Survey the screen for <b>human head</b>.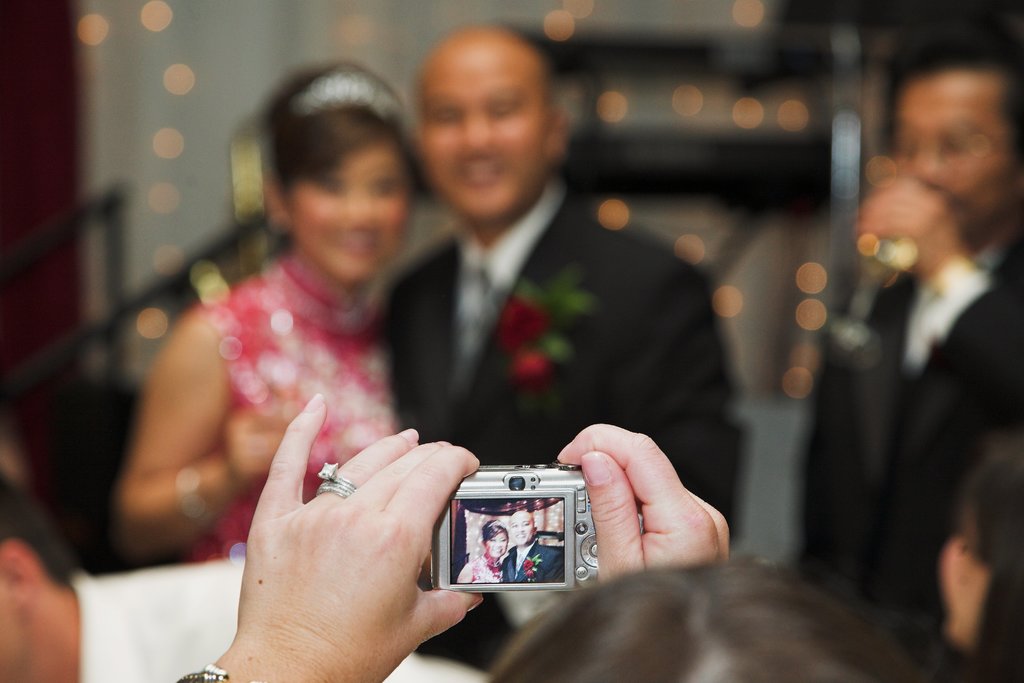
Survey found: crop(876, 26, 1023, 235).
